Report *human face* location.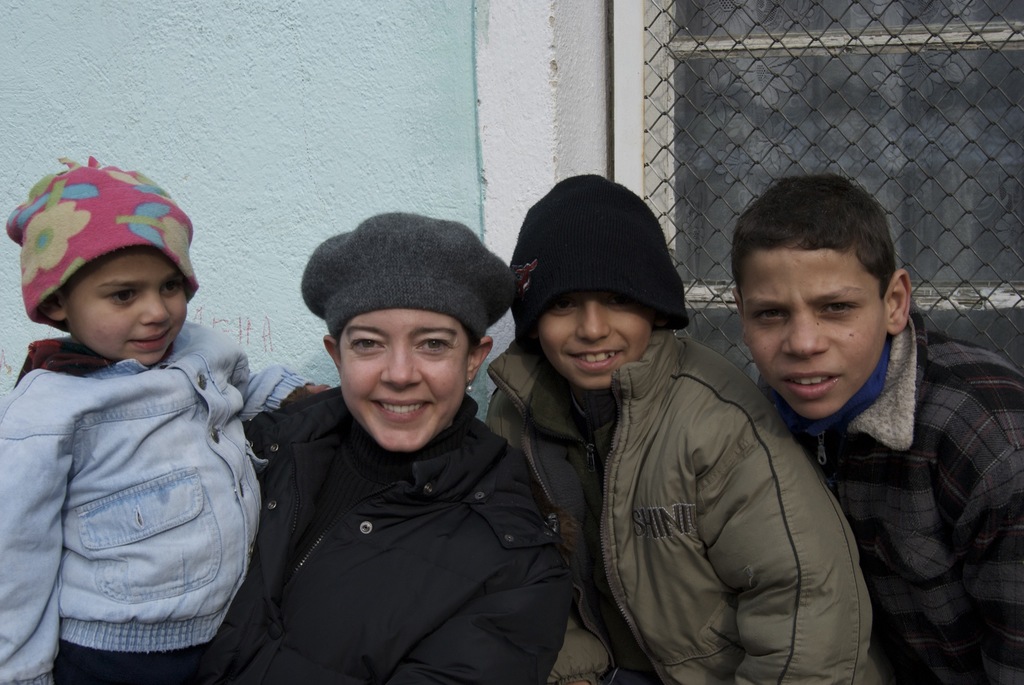
Report: x1=742, y1=247, x2=886, y2=420.
